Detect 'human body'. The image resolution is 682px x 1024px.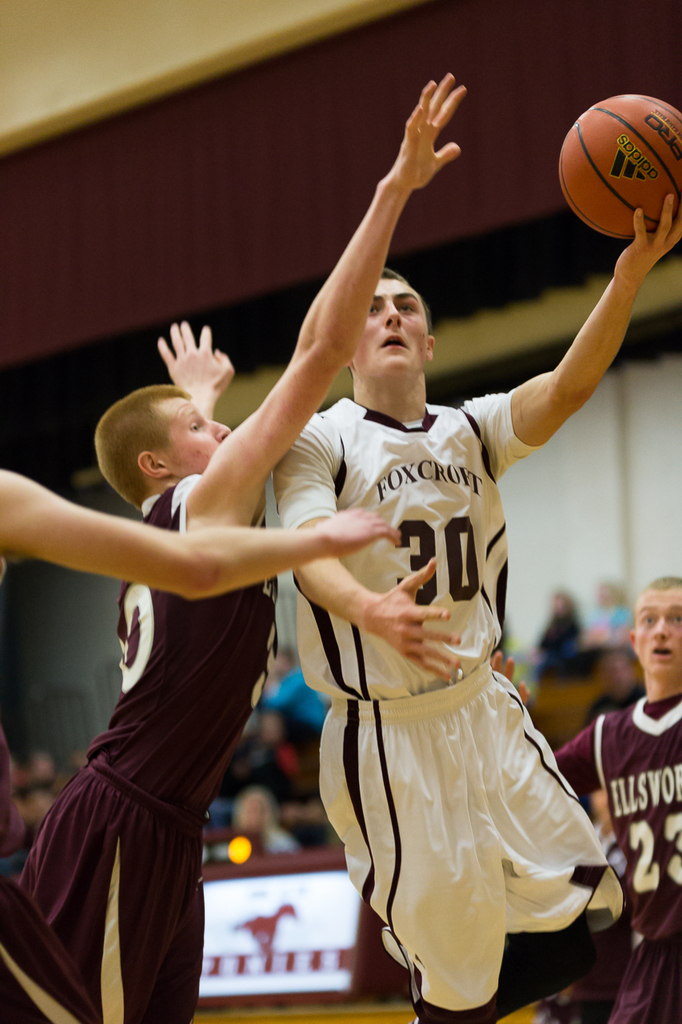
495 579 681 1023.
